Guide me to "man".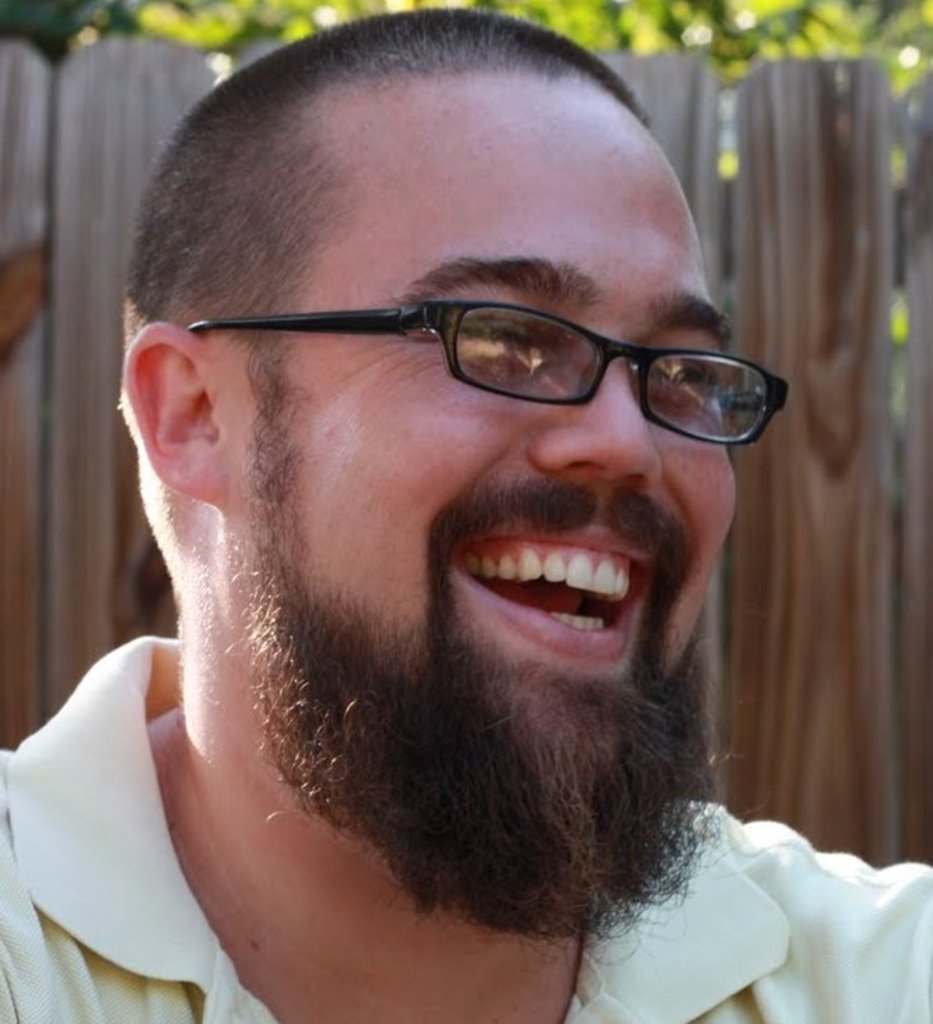
Guidance: rect(0, 3, 932, 1023).
